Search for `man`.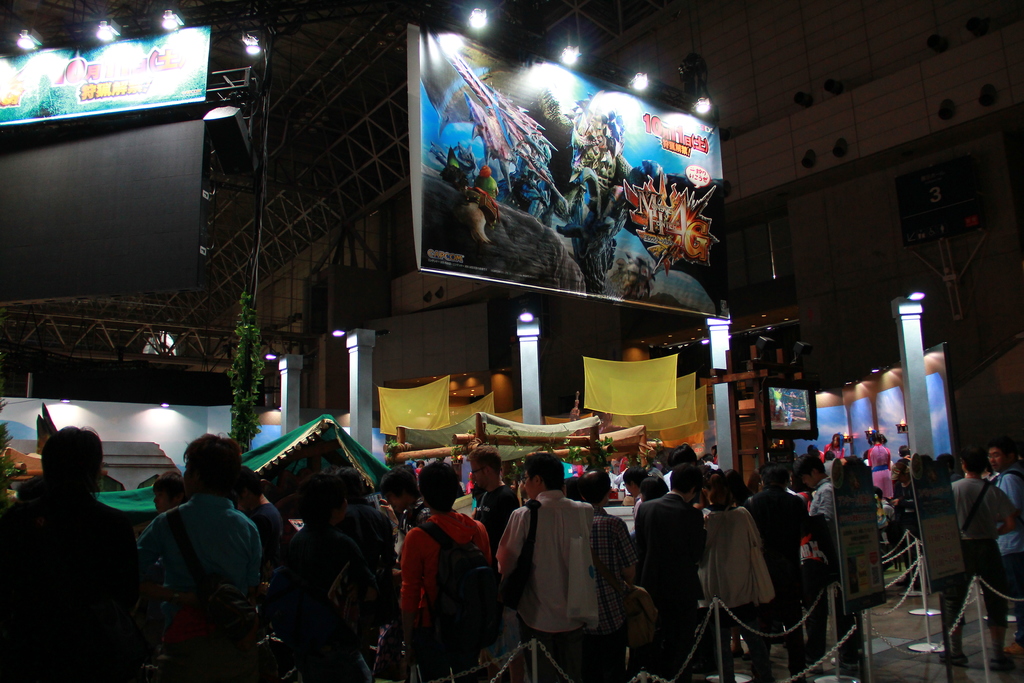
Found at (x1=988, y1=440, x2=1023, y2=646).
